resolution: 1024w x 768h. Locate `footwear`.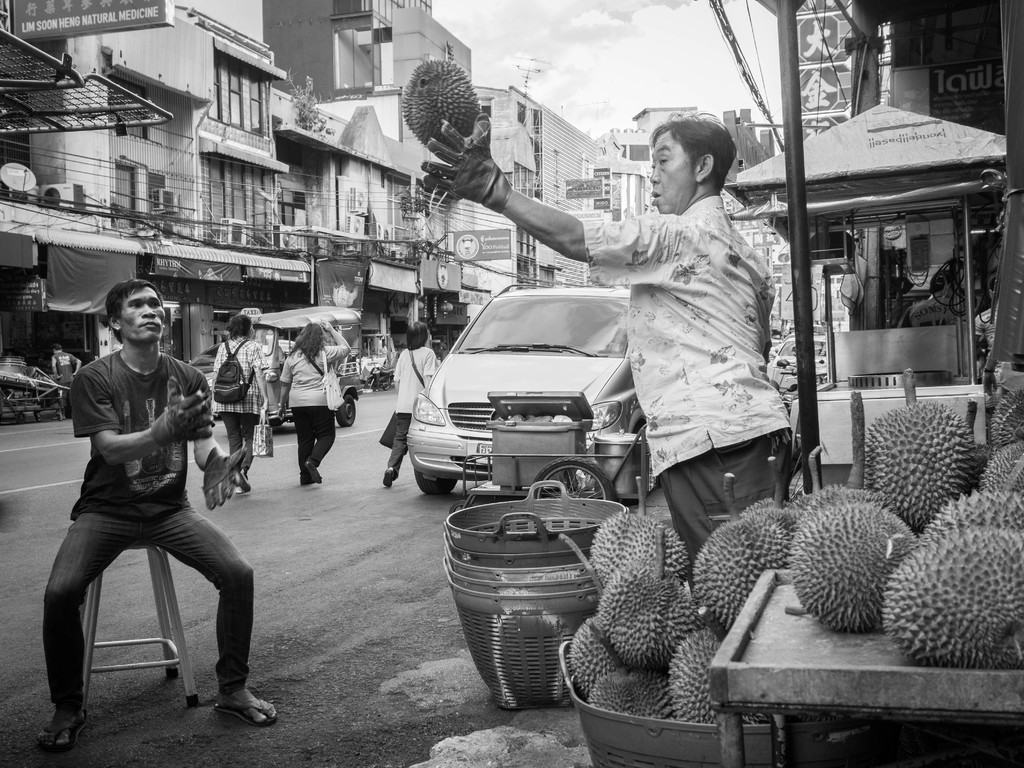
x1=217, y1=701, x2=274, y2=726.
